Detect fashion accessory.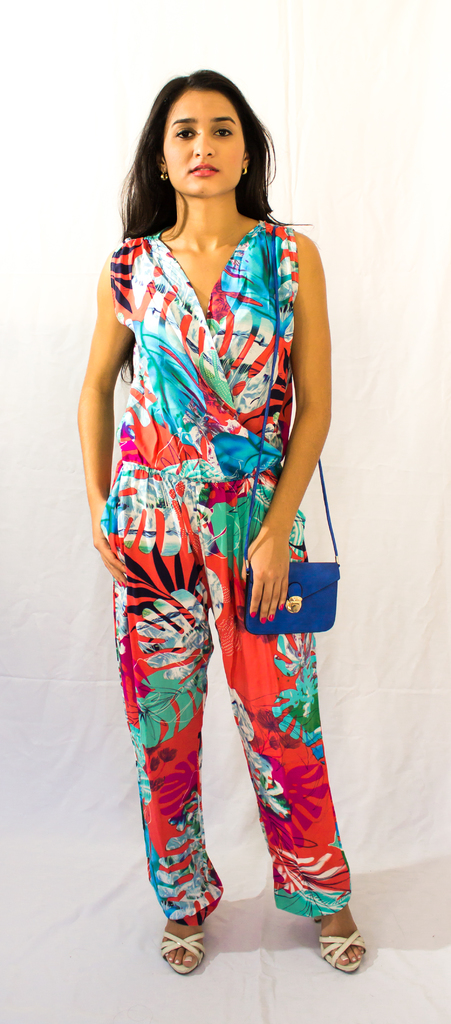
Detected at 240/161/250/175.
